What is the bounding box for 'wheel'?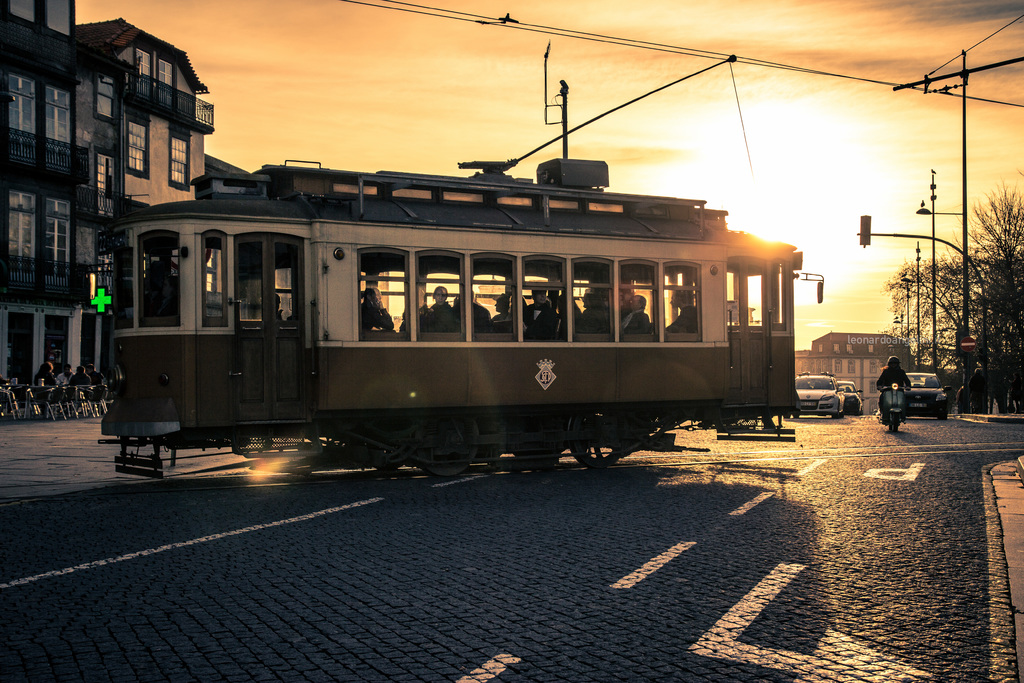
<region>888, 425, 891, 431</region>.
